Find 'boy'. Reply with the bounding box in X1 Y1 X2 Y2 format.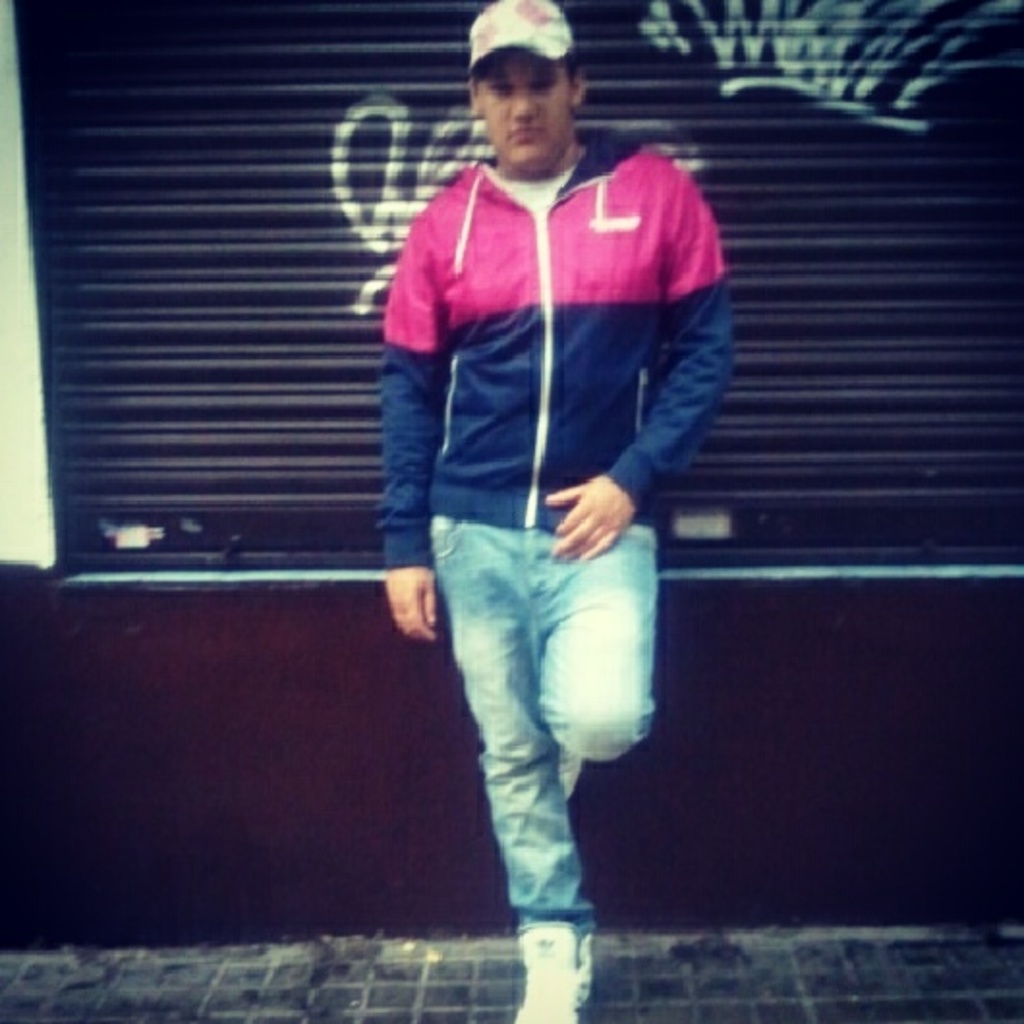
346 31 711 983.
